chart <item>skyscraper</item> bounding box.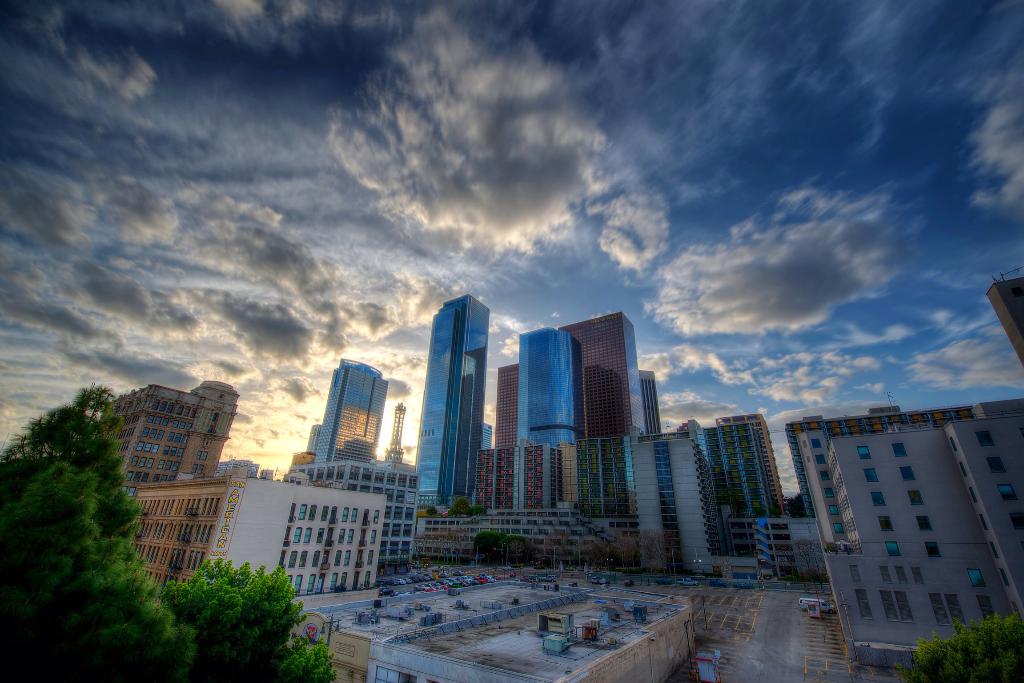
Charted: bbox=(563, 310, 652, 436).
